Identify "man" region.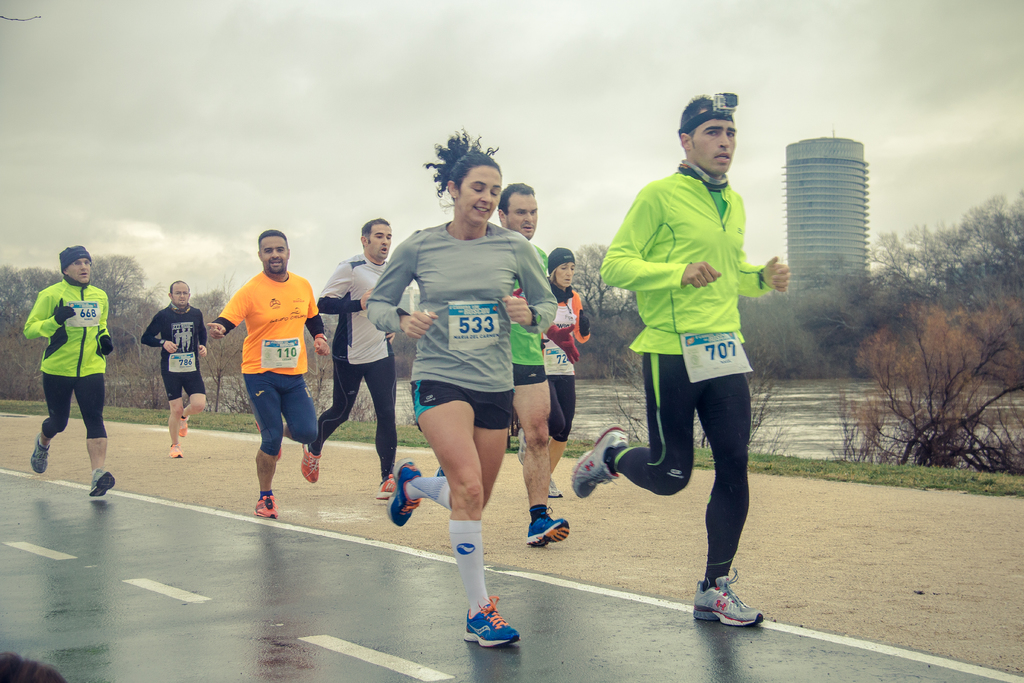
Region: bbox(304, 217, 397, 497).
